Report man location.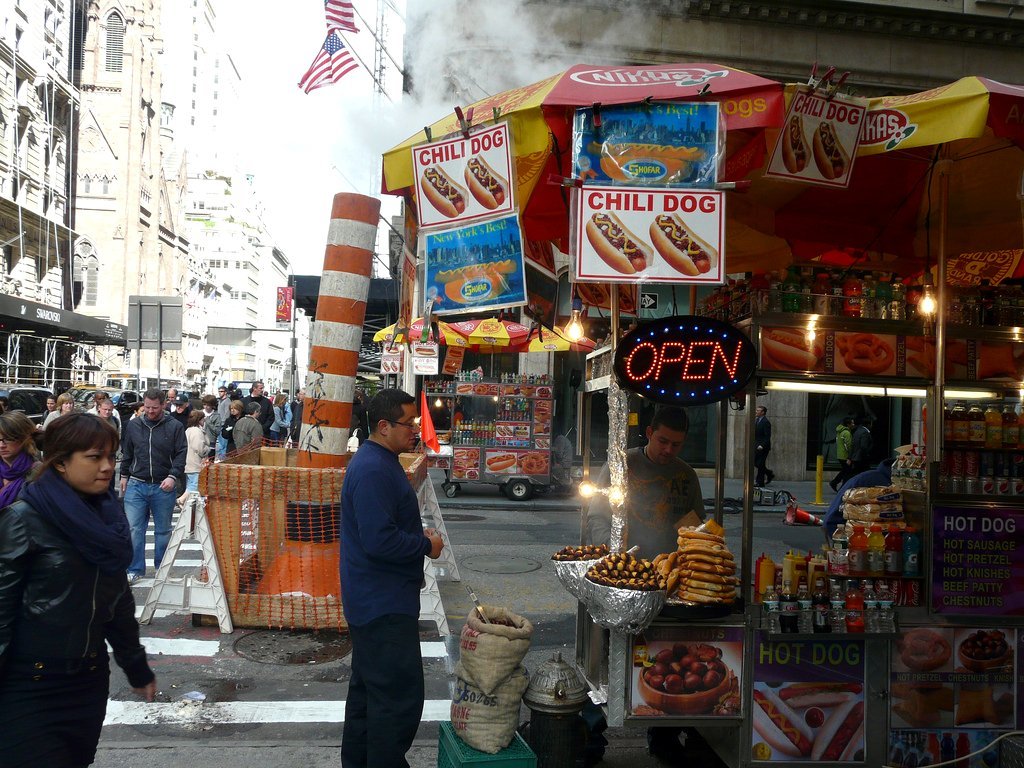
Report: 240 379 270 440.
